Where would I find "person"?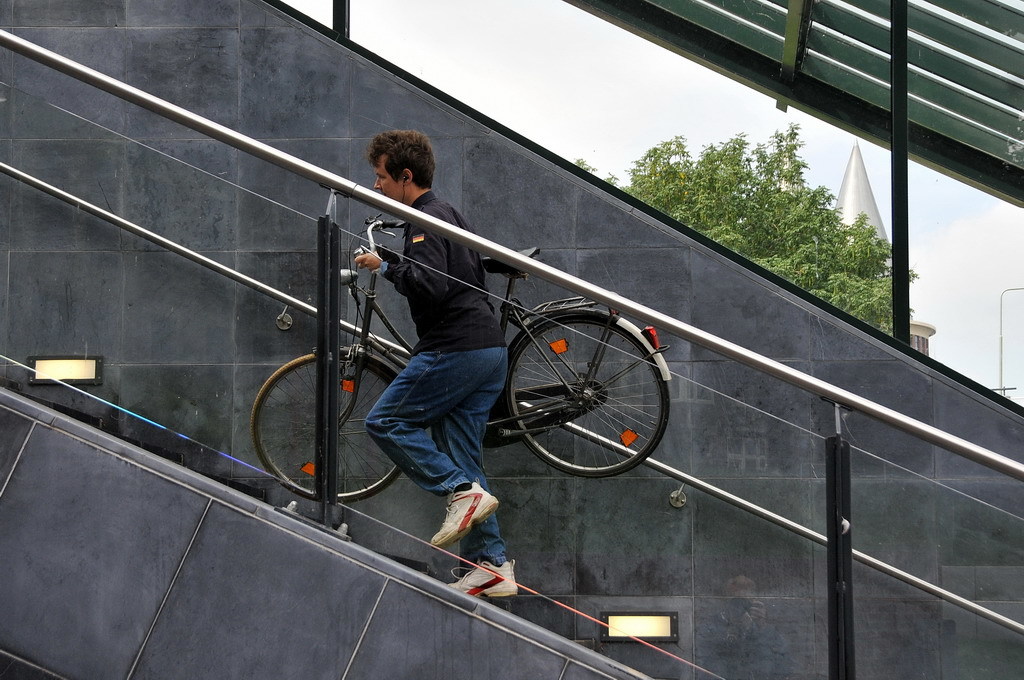
At (354, 133, 517, 594).
